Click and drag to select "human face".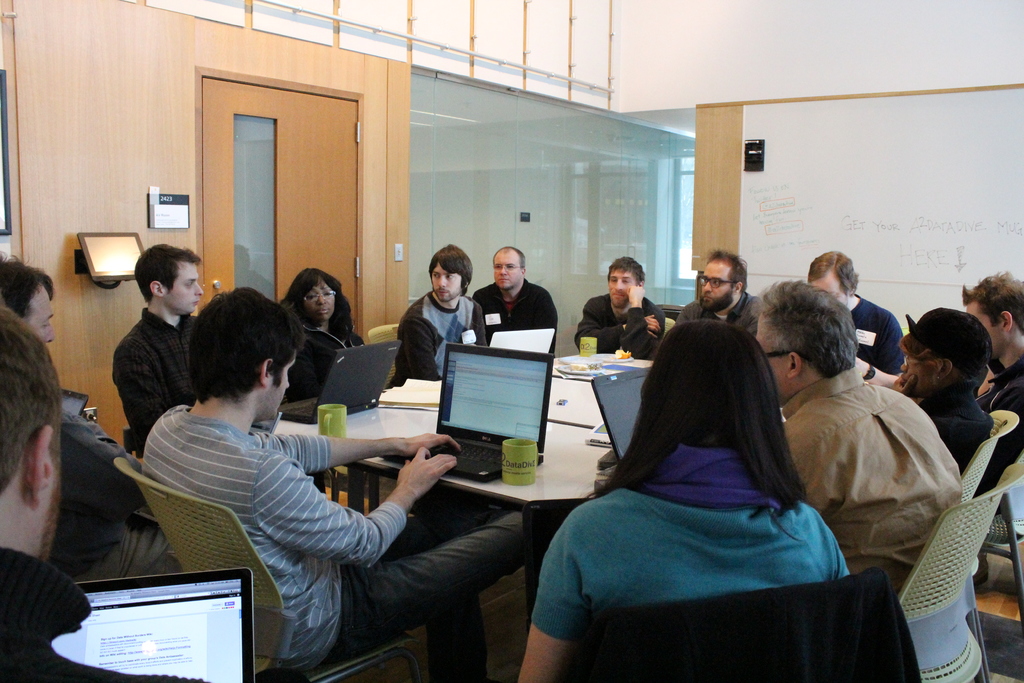
Selection: left=813, top=267, right=845, bottom=304.
